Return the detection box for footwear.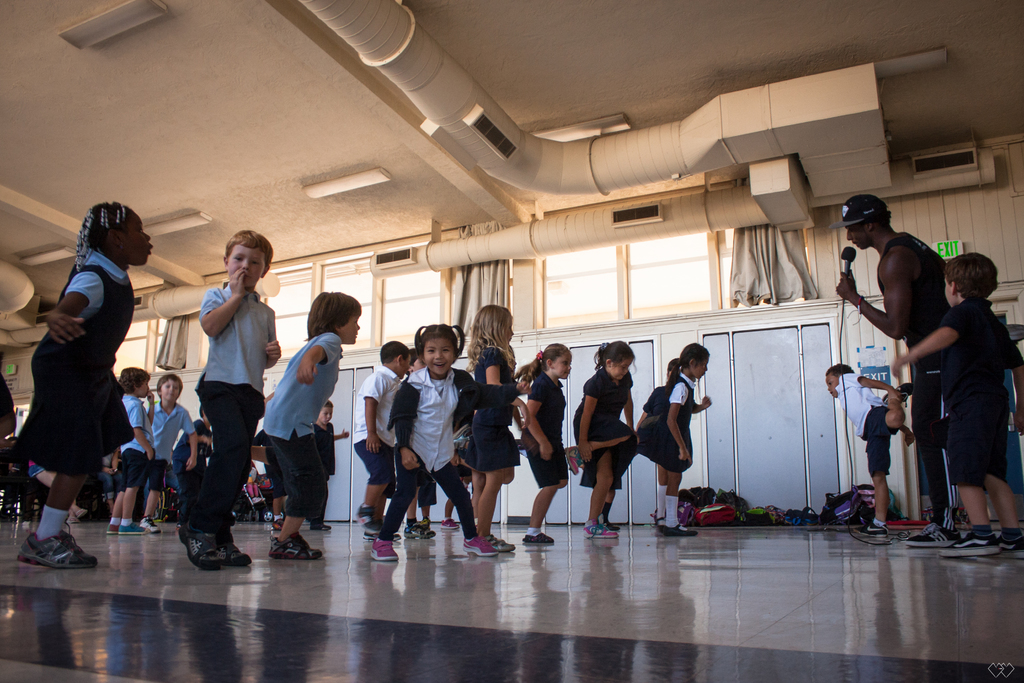
box=[452, 425, 466, 453].
